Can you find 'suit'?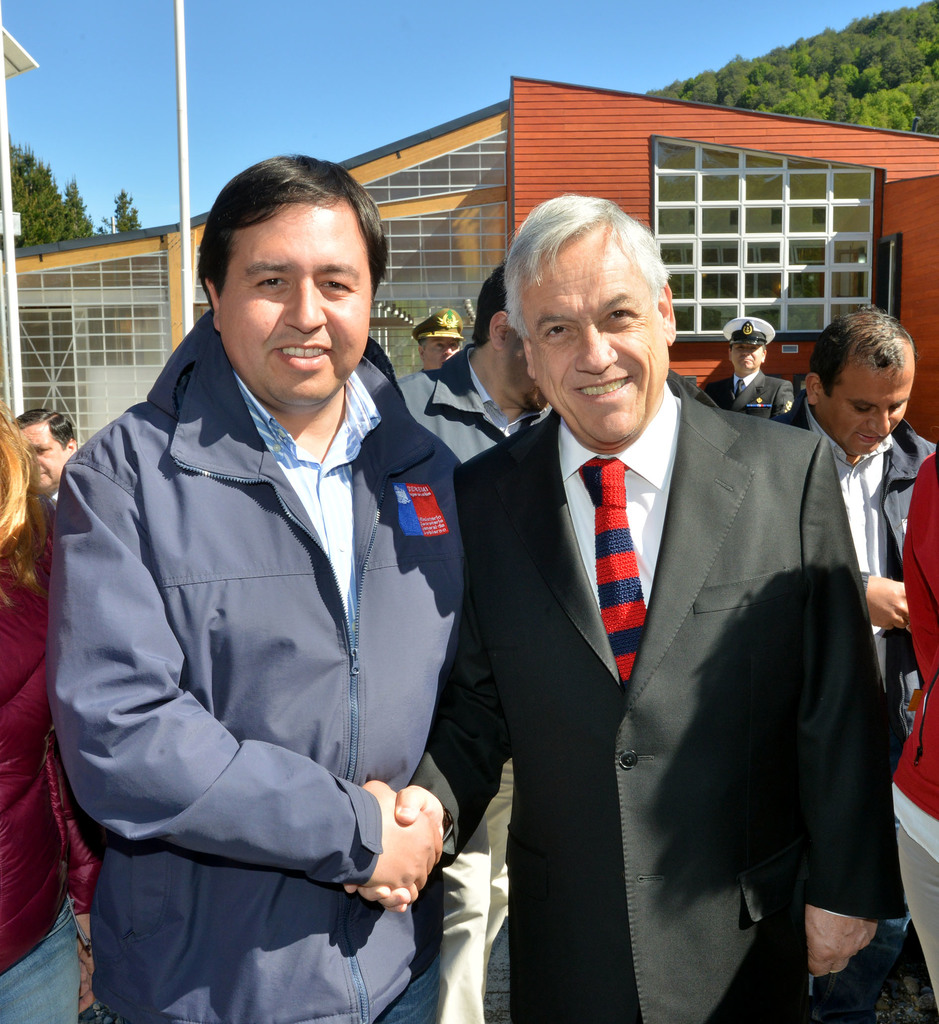
Yes, bounding box: x1=703 y1=371 x2=801 y2=419.
